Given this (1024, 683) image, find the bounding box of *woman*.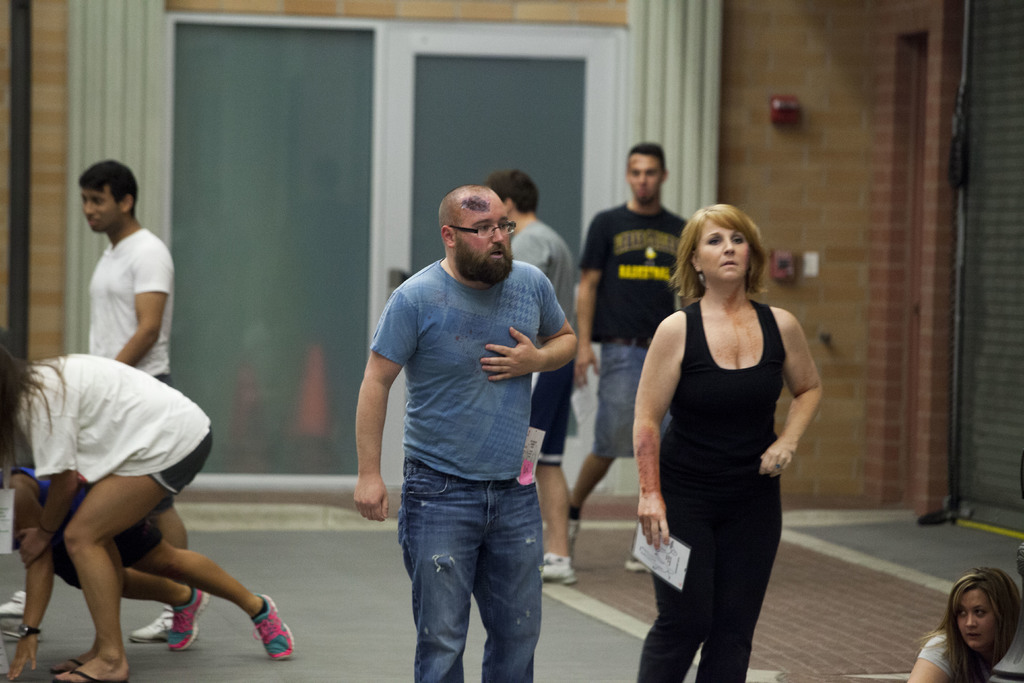
0 340 215 682.
